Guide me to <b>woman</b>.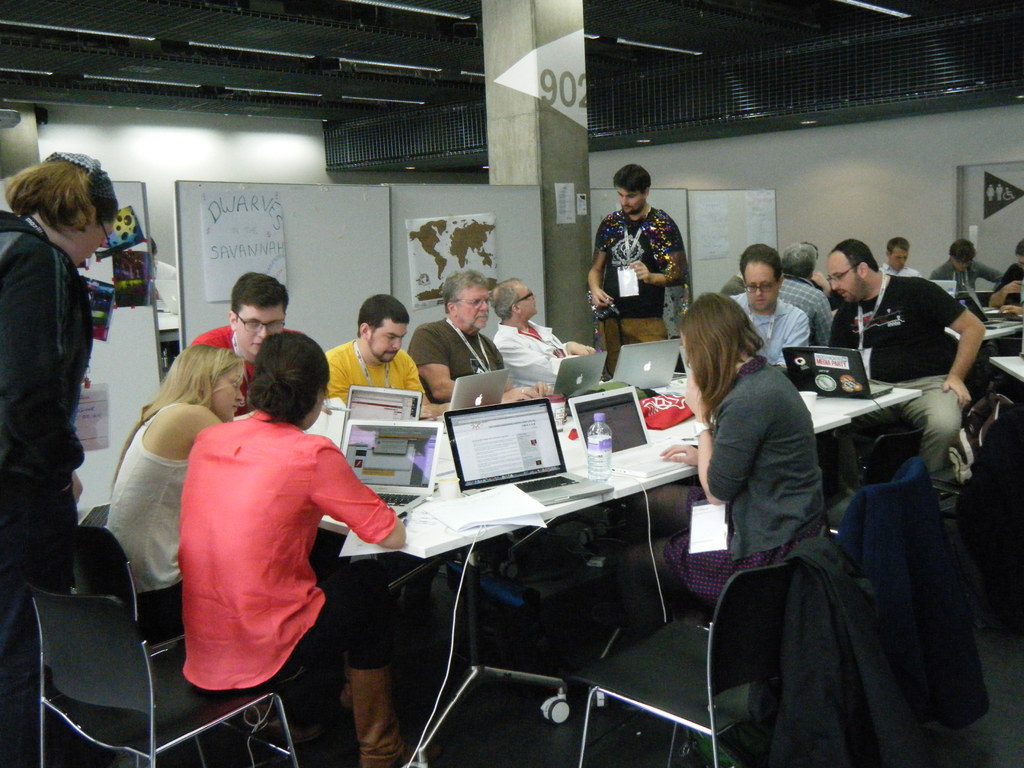
Guidance: <box>99,344,248,630</box>.
